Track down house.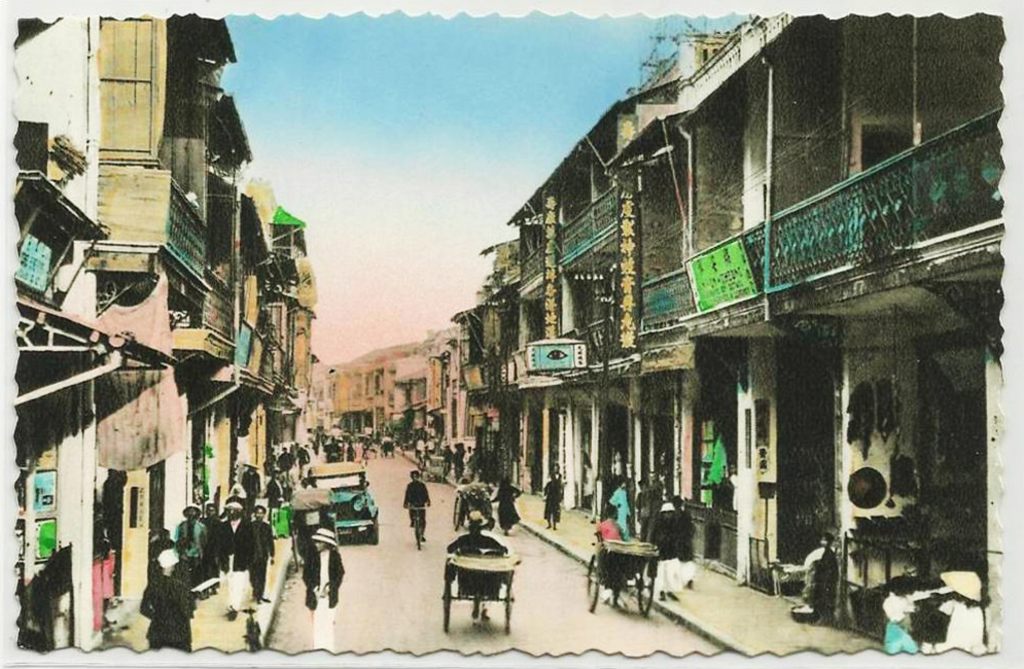
Tracked to (463,75,682,538).
